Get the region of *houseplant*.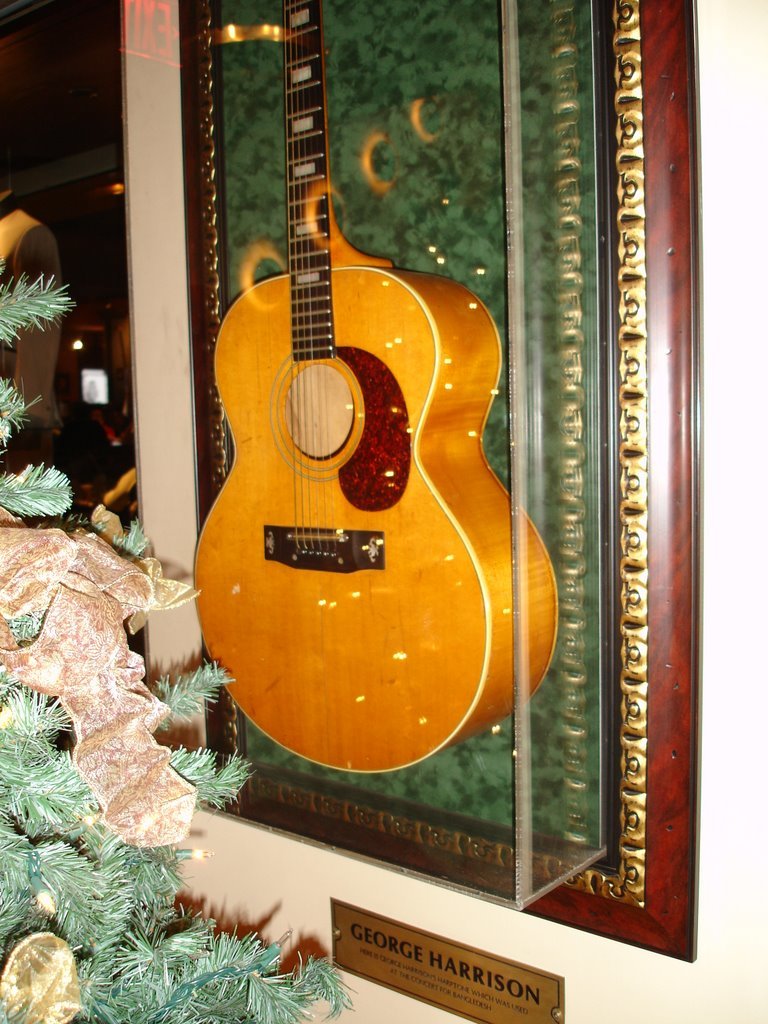
x1=0, y1=258, x2=348, y2=1023.
